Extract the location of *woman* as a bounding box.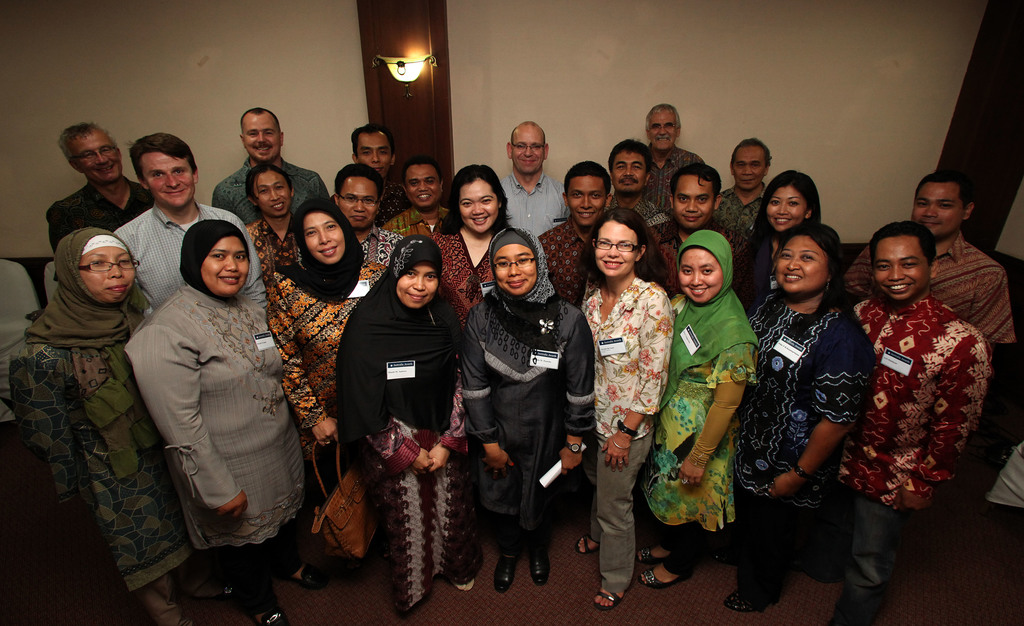
box(463, 231, 591, 598).
